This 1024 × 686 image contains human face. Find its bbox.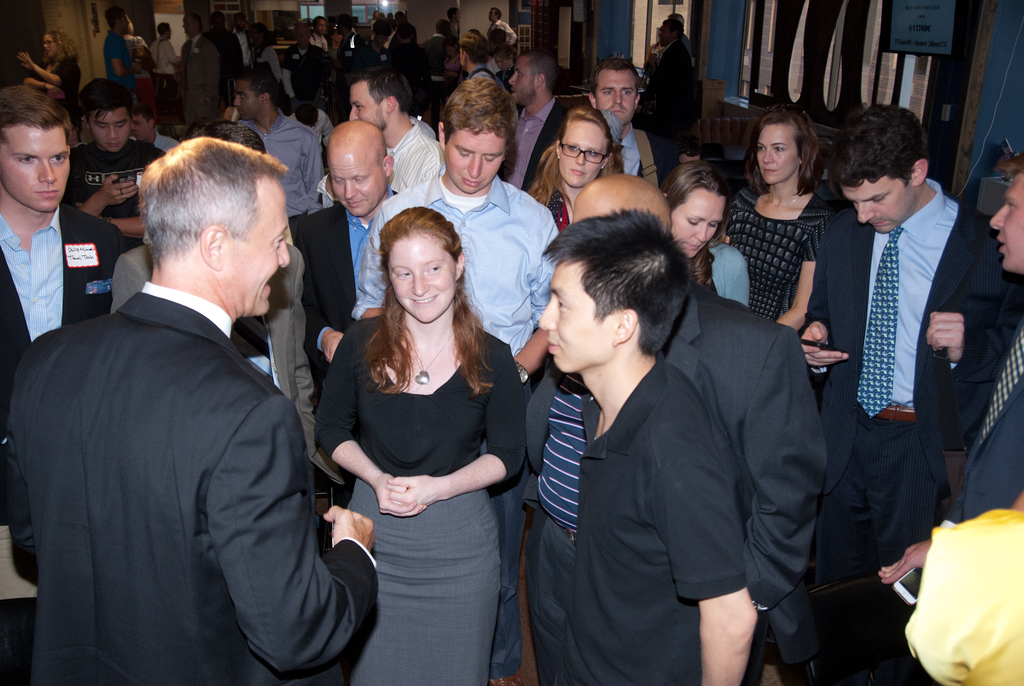
446 134 504 192.
